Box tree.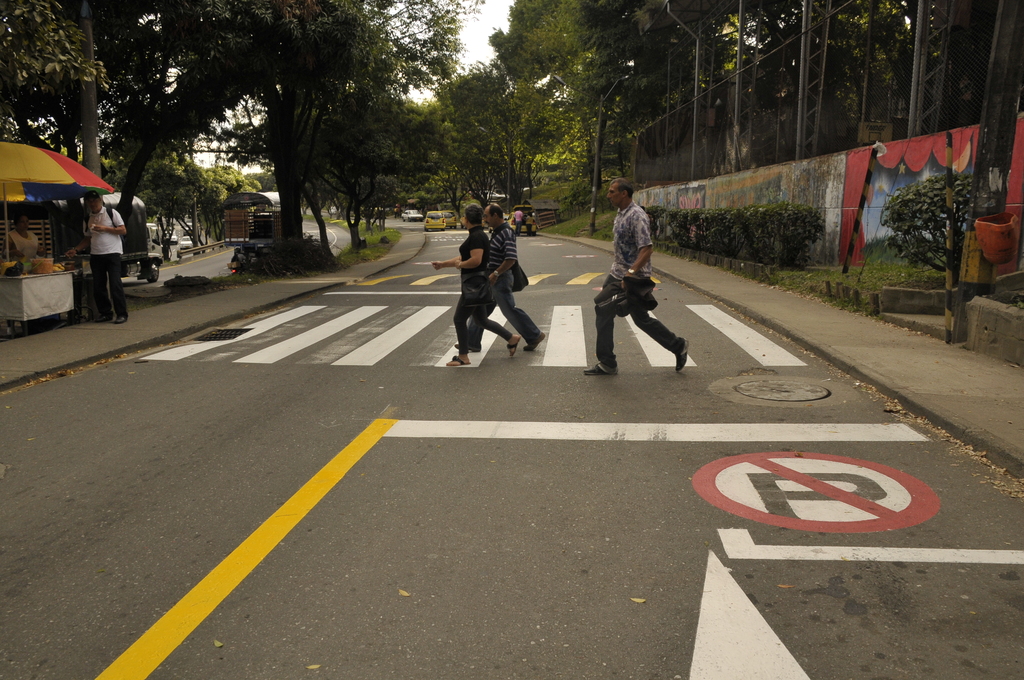
[444,45,580,223].
